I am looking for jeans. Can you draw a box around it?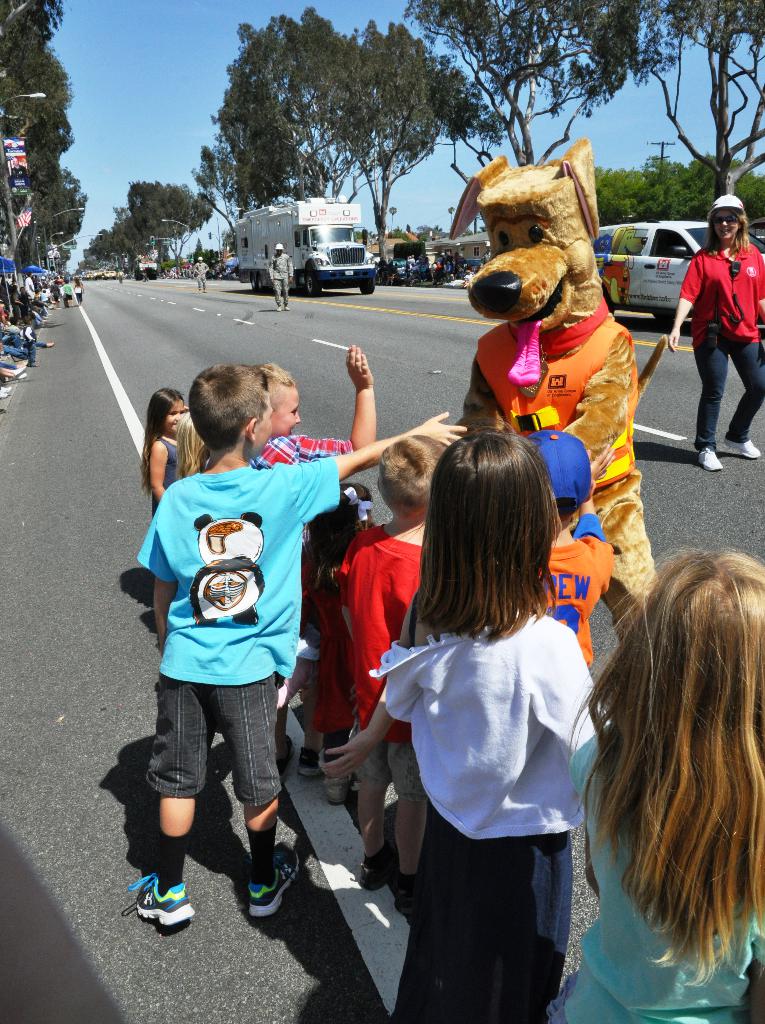
Sure, the bounding box is locate(25, 339, 46, 365).
